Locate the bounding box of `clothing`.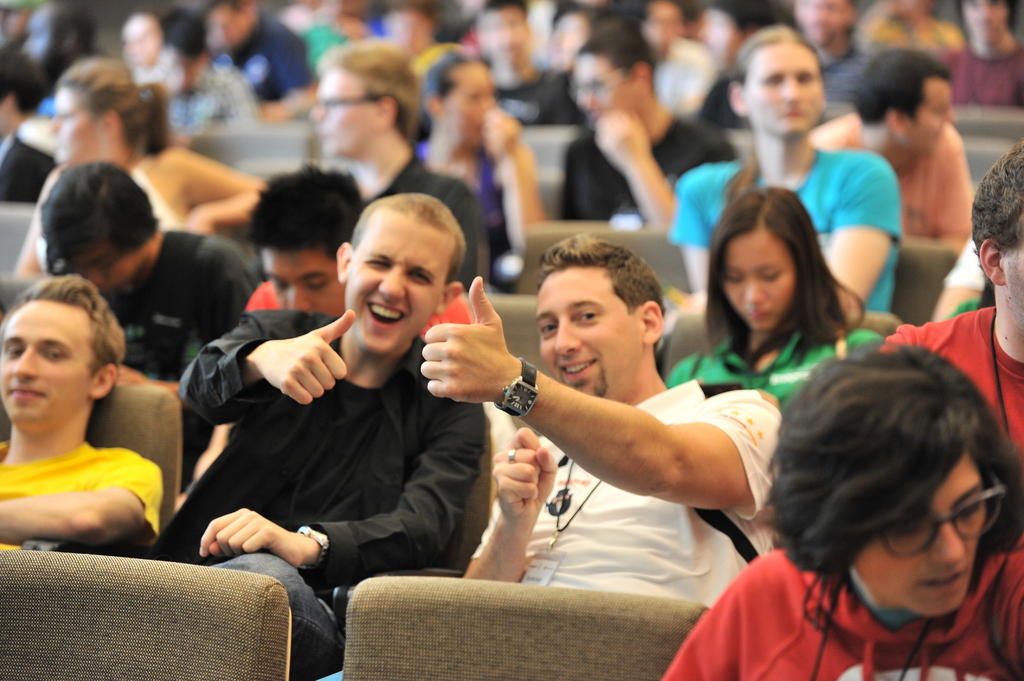
Bounding box: left=777, top=106, right=986, bottom=247.
